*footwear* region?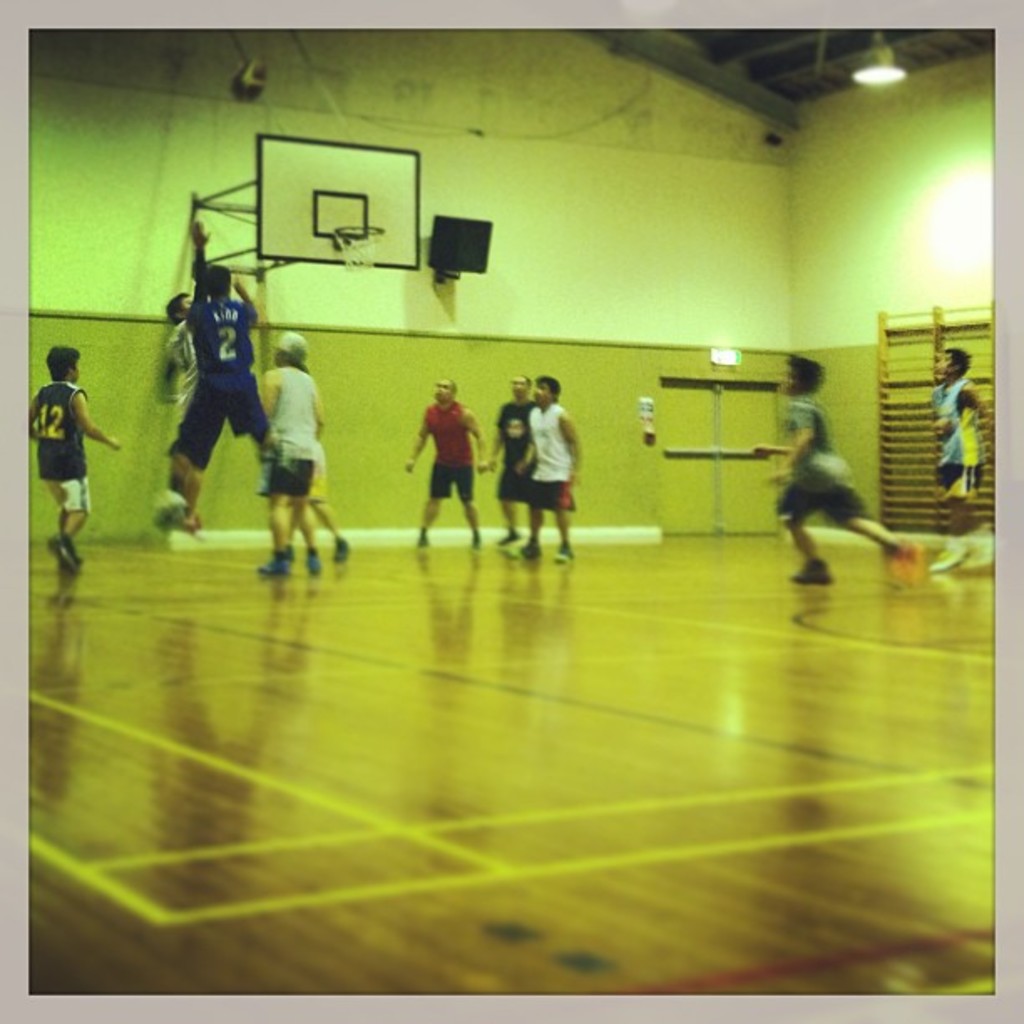
(960, 529, 997, 569)
